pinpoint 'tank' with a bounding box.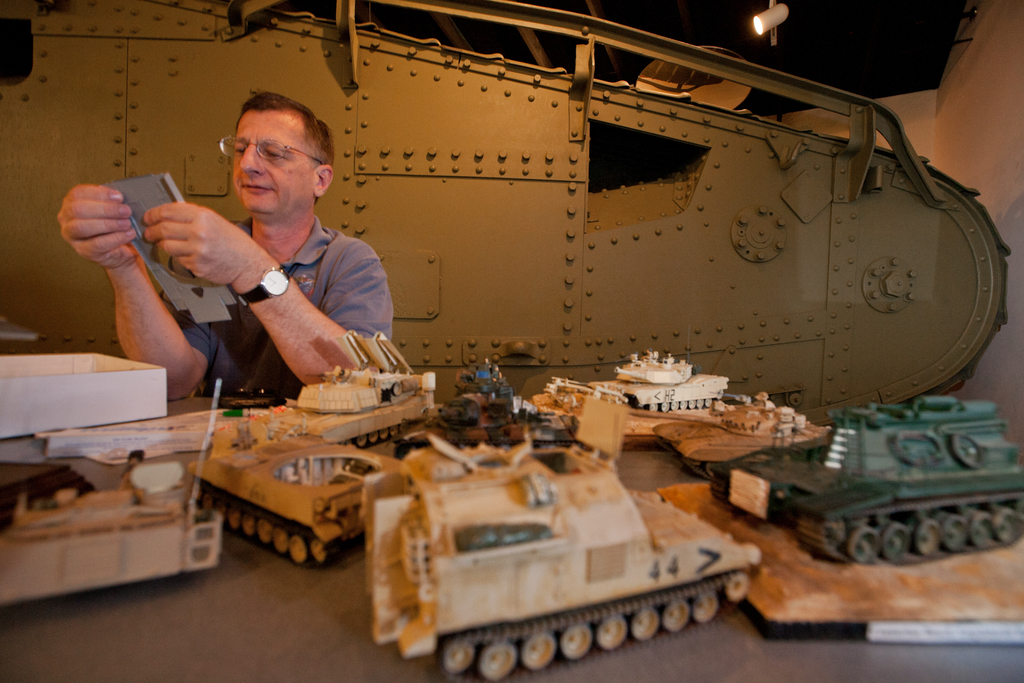
locate(193, 434, 404, 566).
